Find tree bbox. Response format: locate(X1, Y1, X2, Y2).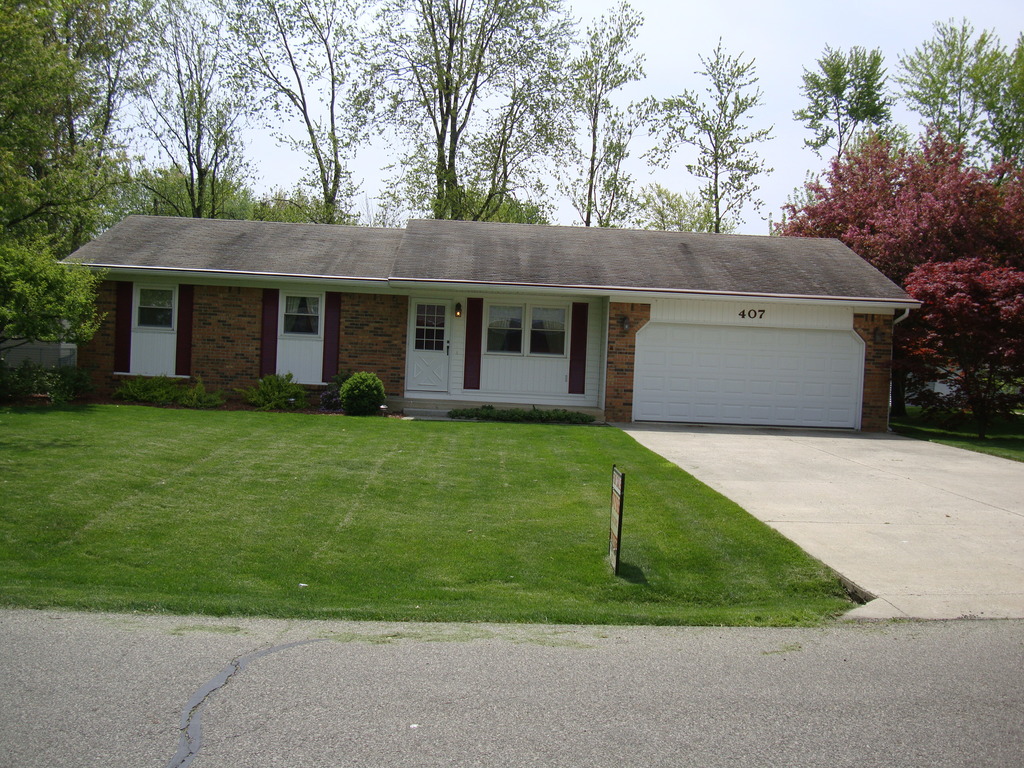
locate(645, 24, 779, 236).
